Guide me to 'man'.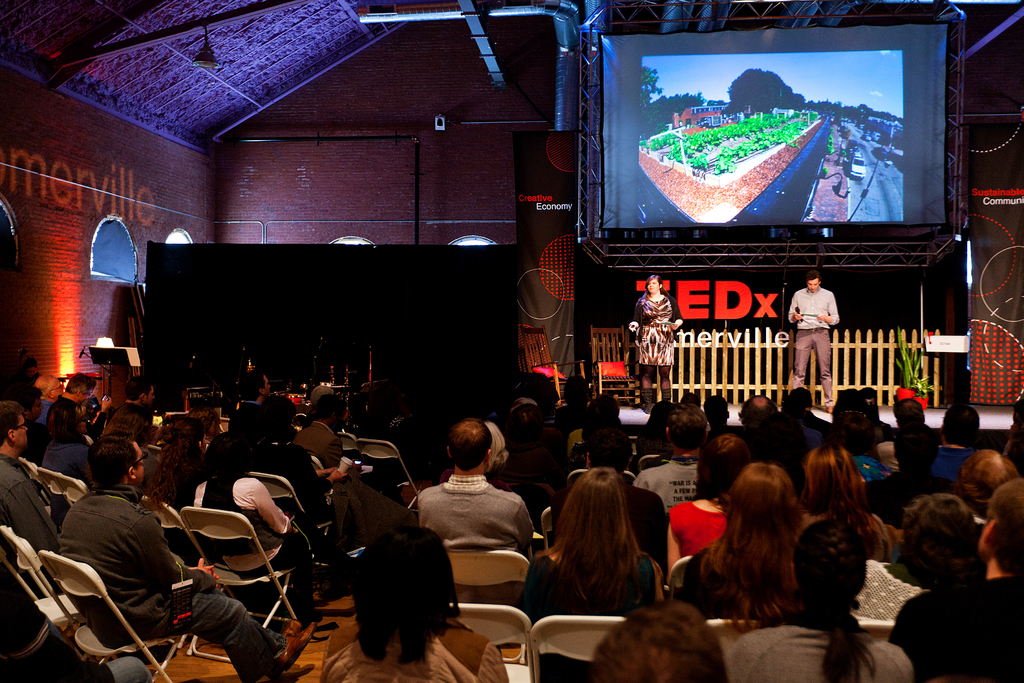
Guidance: region(289, 394, 369, 487).
